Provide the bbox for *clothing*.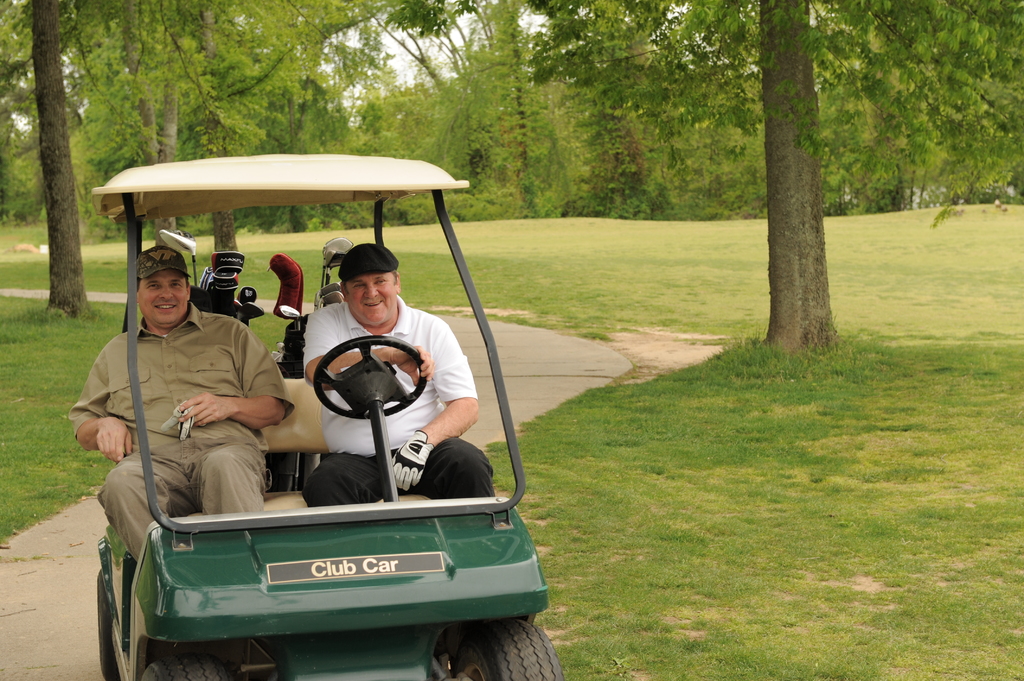
[72, 291, 289, 552].
